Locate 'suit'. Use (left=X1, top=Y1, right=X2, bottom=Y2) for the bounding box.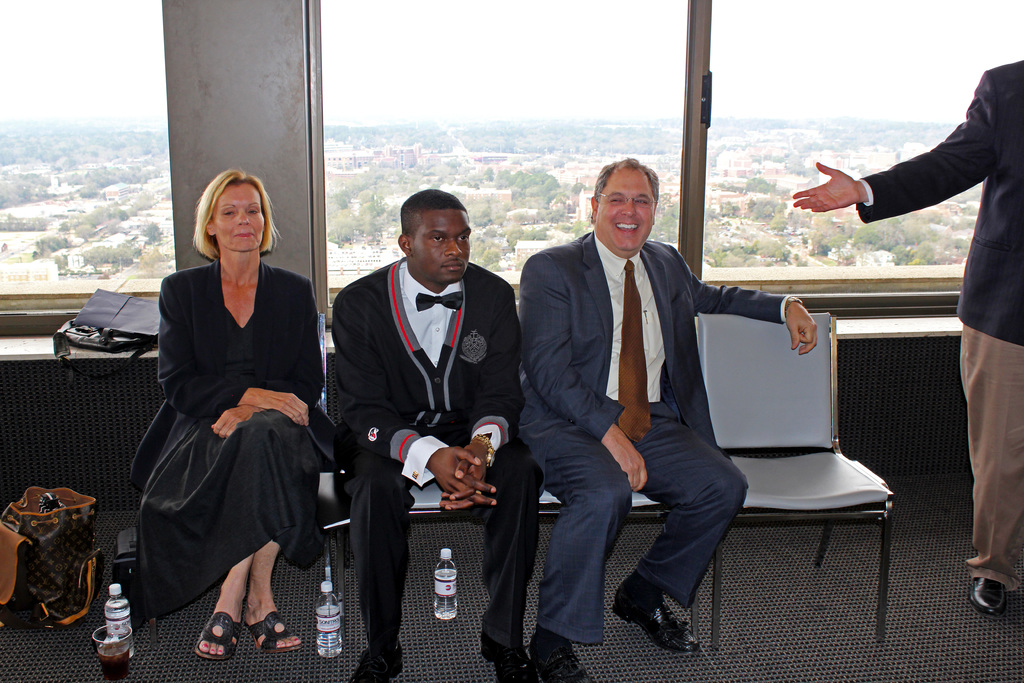
(left=517, top=230, right=783, bottom=642).
